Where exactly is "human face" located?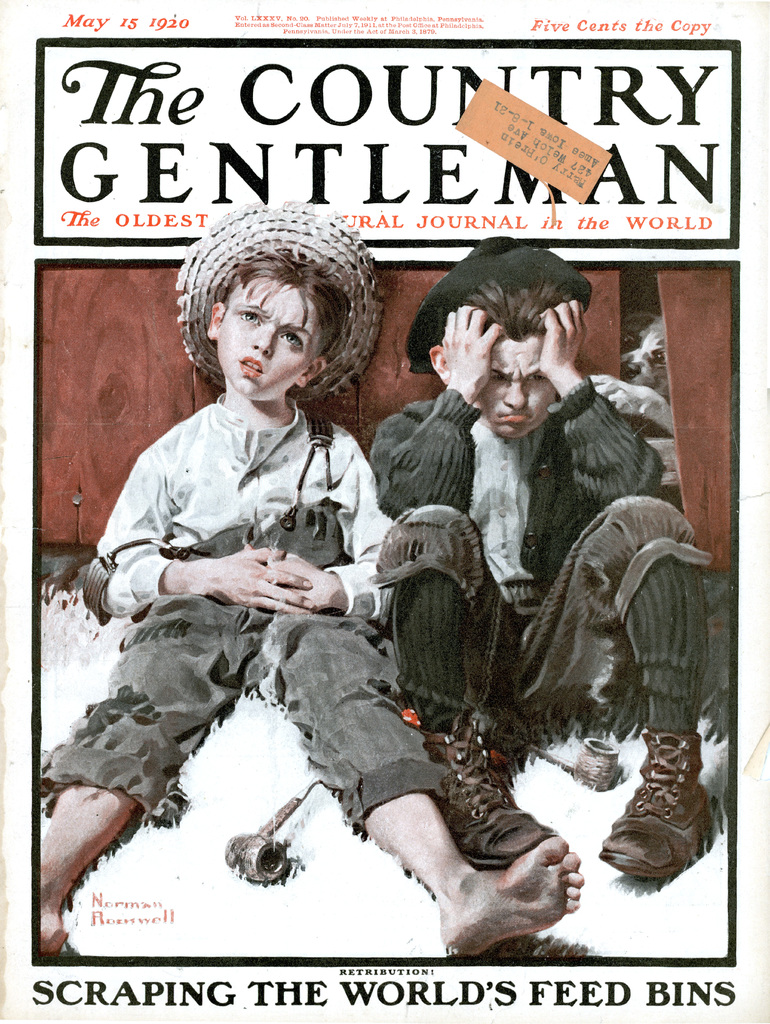
Its bounding box is bbox=[214, 278, 311, 401].
